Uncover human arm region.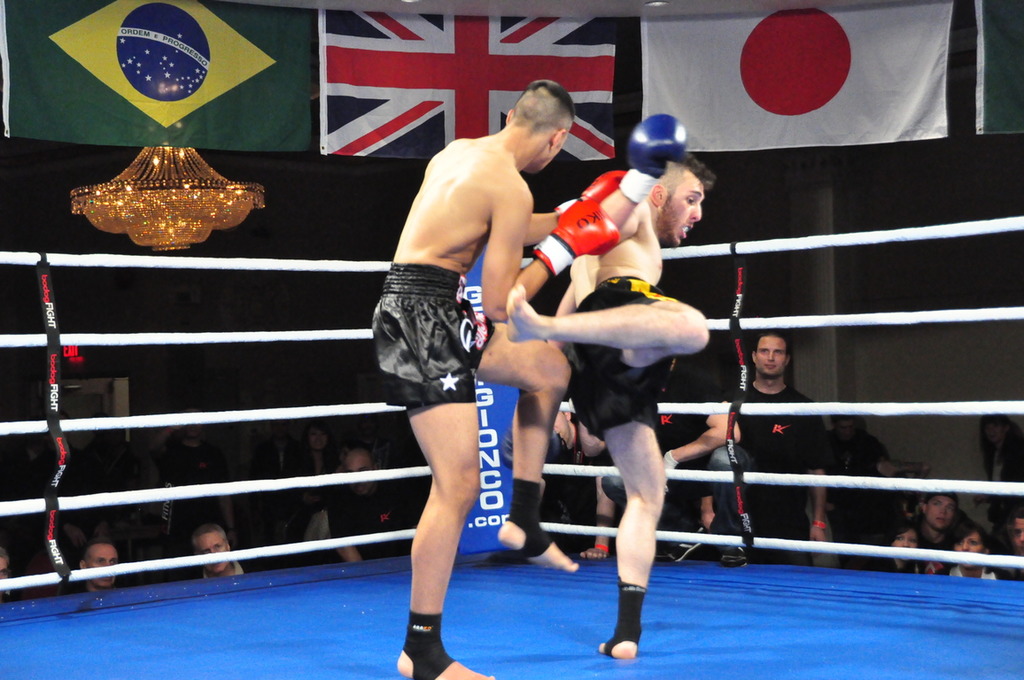
Uncovered: <bbox>690, 490, 730, 528</bbox>.
